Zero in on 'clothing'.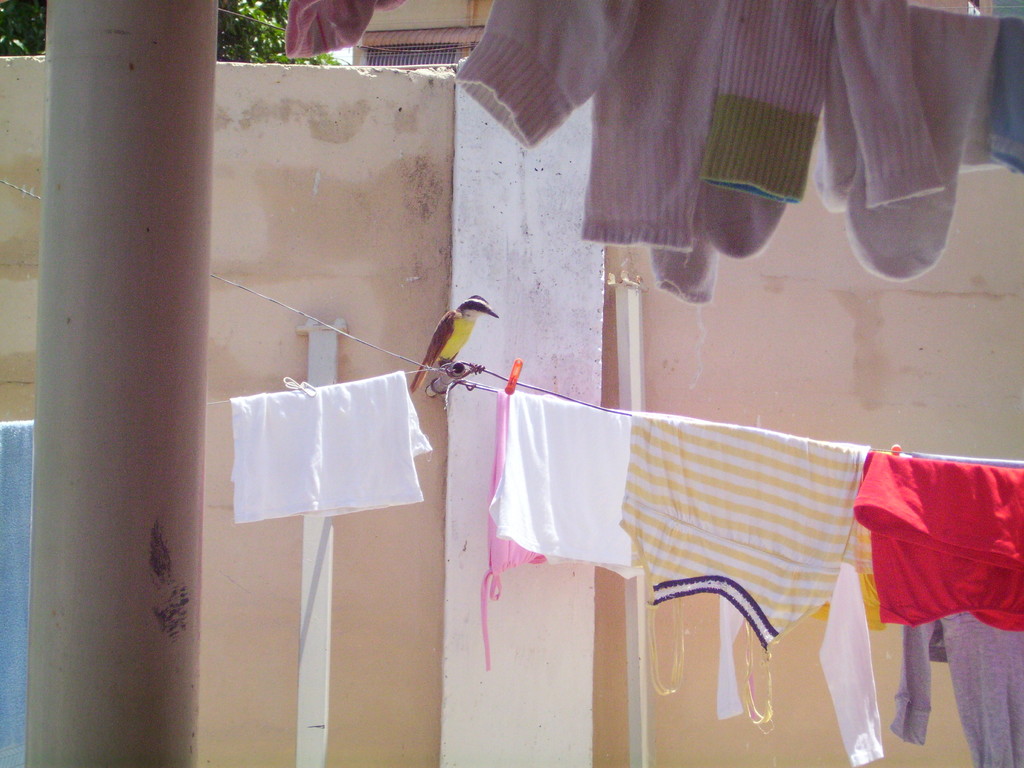
Zeroed in: {"left": 606, "top": 405, "right": 879, "bottom": 733}.
